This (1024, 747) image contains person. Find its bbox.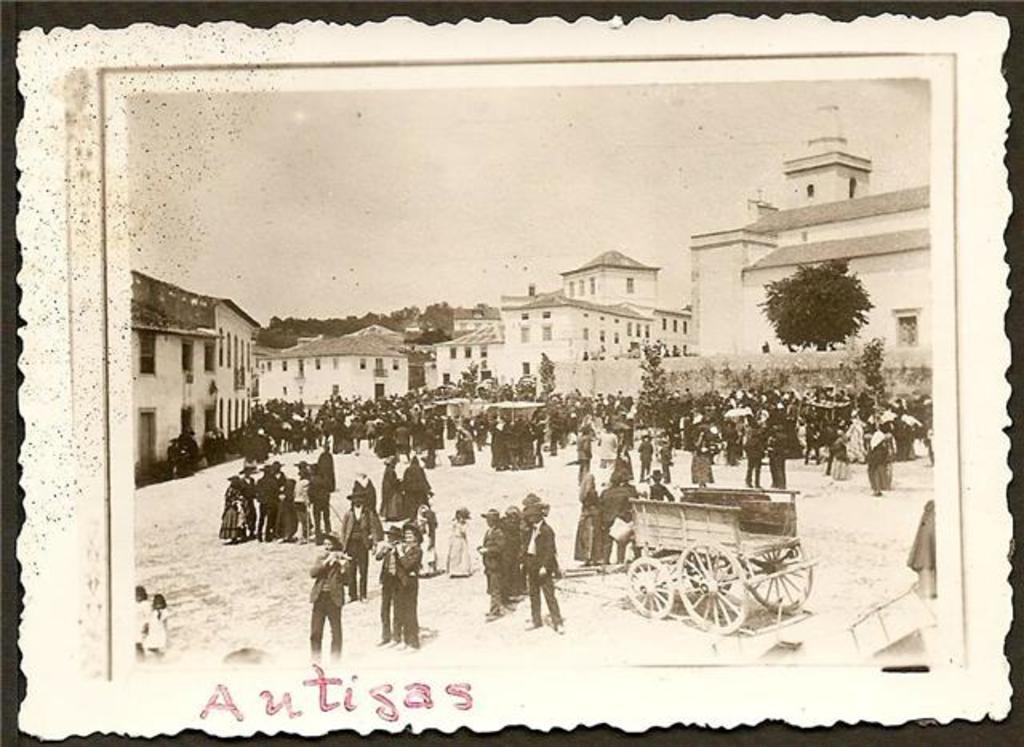
x1=526 y1=501 x2=563 y2=630.
